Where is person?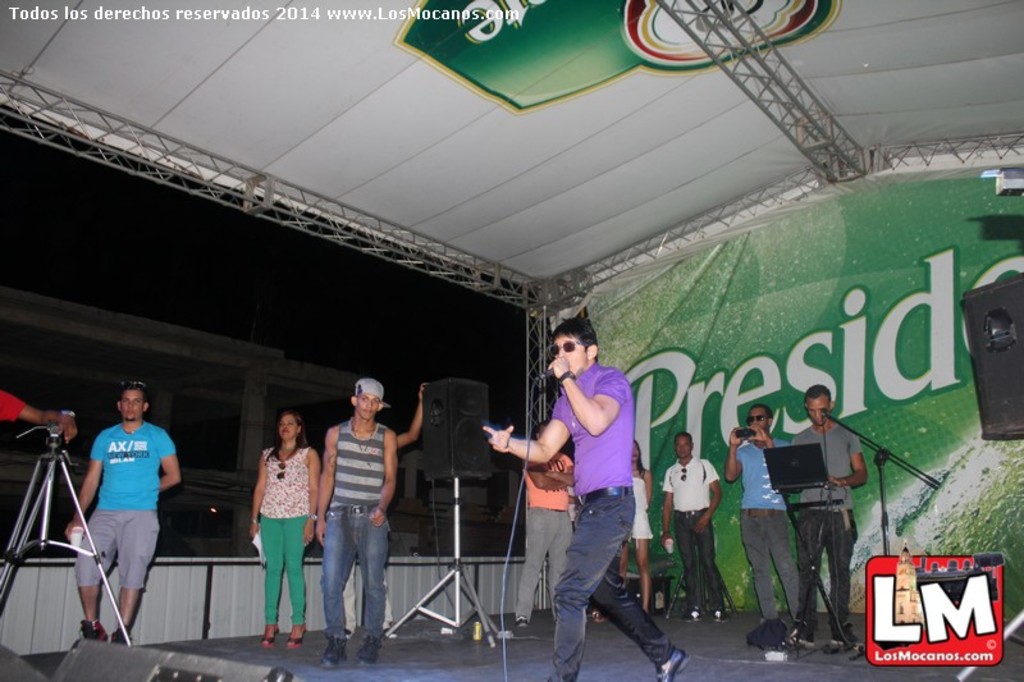
select_region(314, 376, 397, 664).
